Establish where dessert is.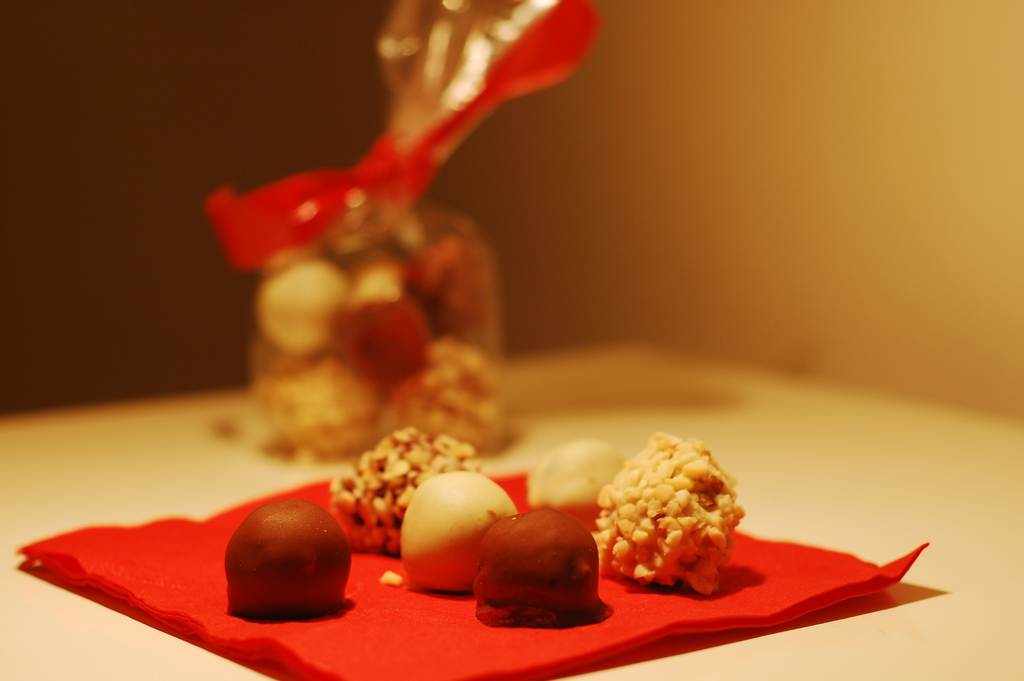
Established at (227,498,348,621).
